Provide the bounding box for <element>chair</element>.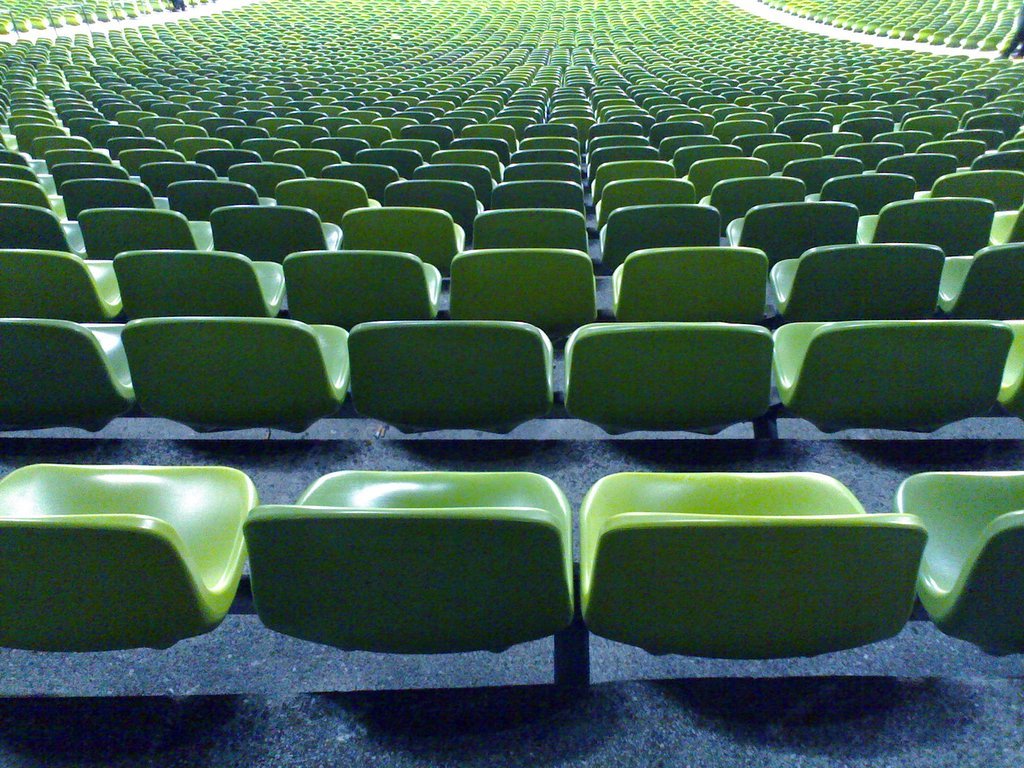
bbox=[987, 201, 1023, 251].
